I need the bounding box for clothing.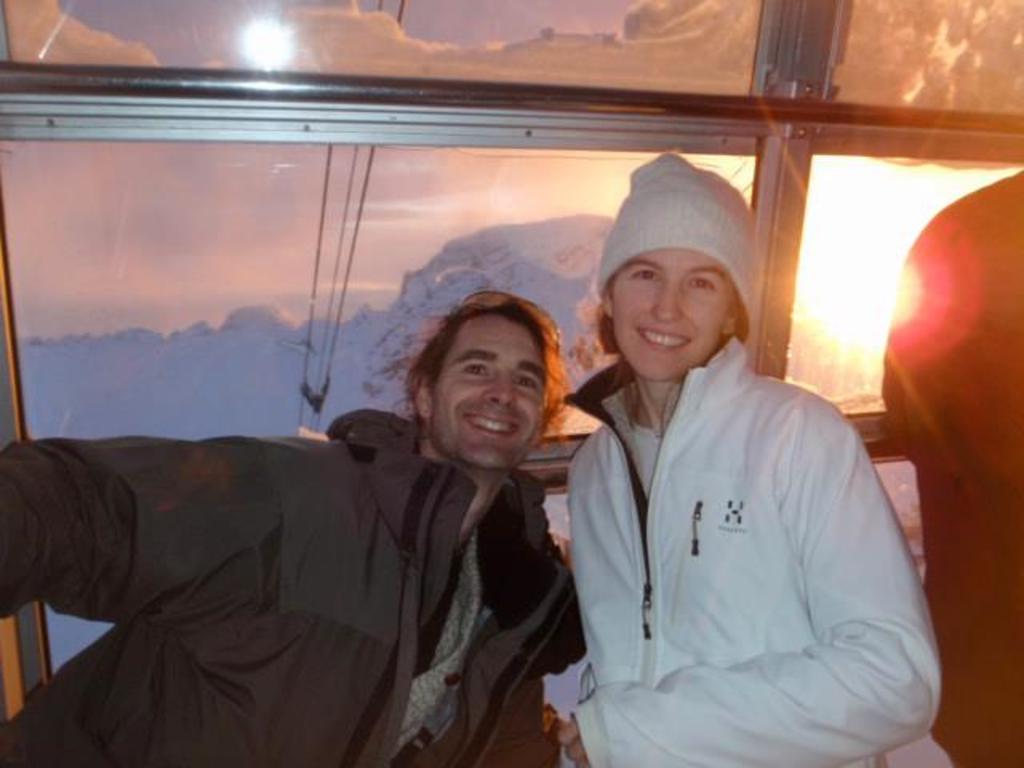
Here it is: {"left": 557, "top": 293, "right": 938, "bottom": 755}.
